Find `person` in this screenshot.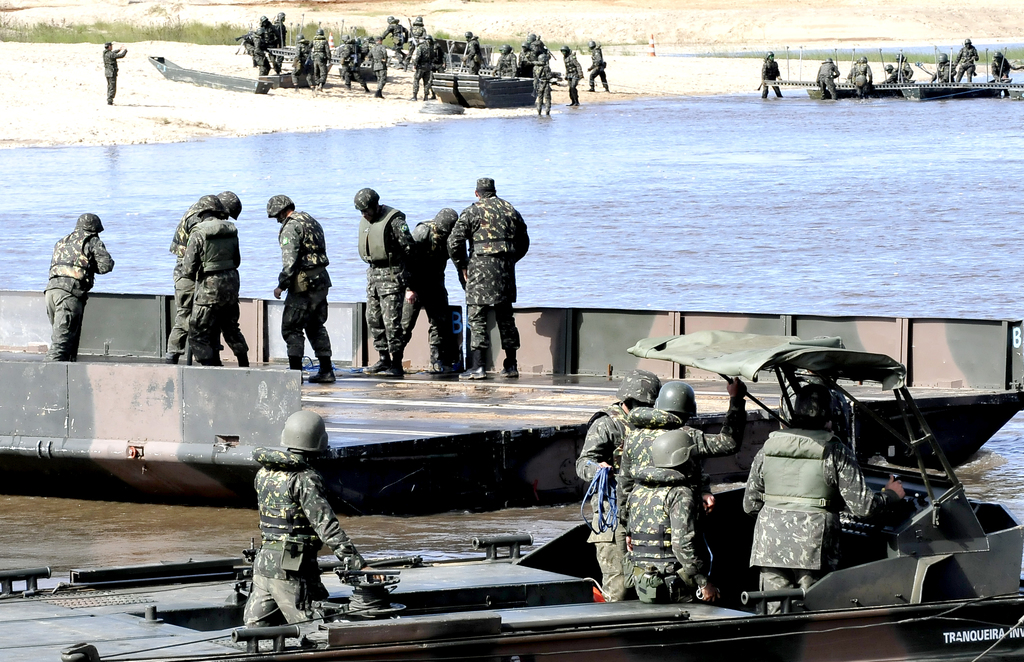
The bounding box for `person` is box=[586, 42, 611, 93].
